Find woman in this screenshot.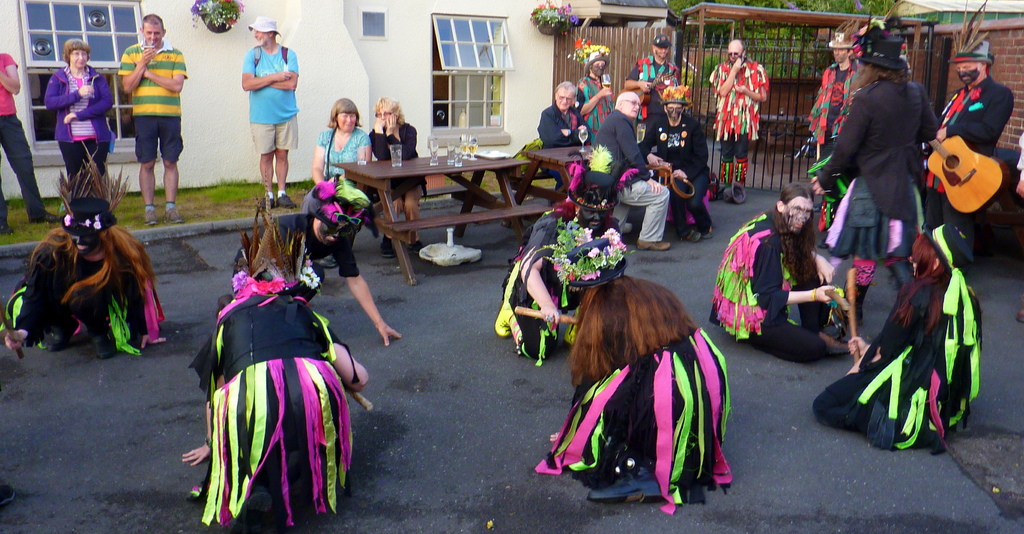
The bounding box for woman is locate(181, 268, 372, 531).
